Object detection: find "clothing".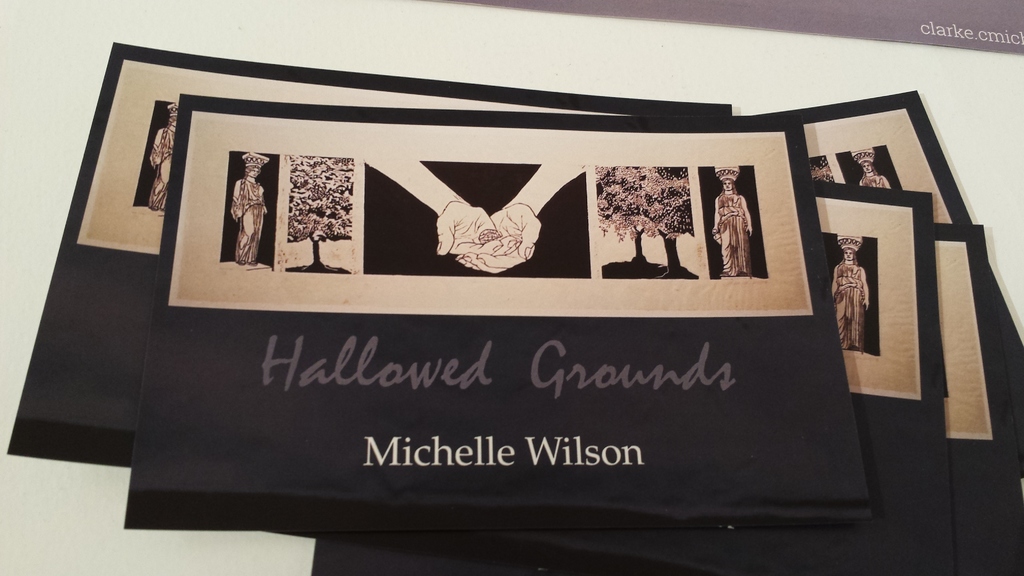
box(859, 172, 894, 192).
